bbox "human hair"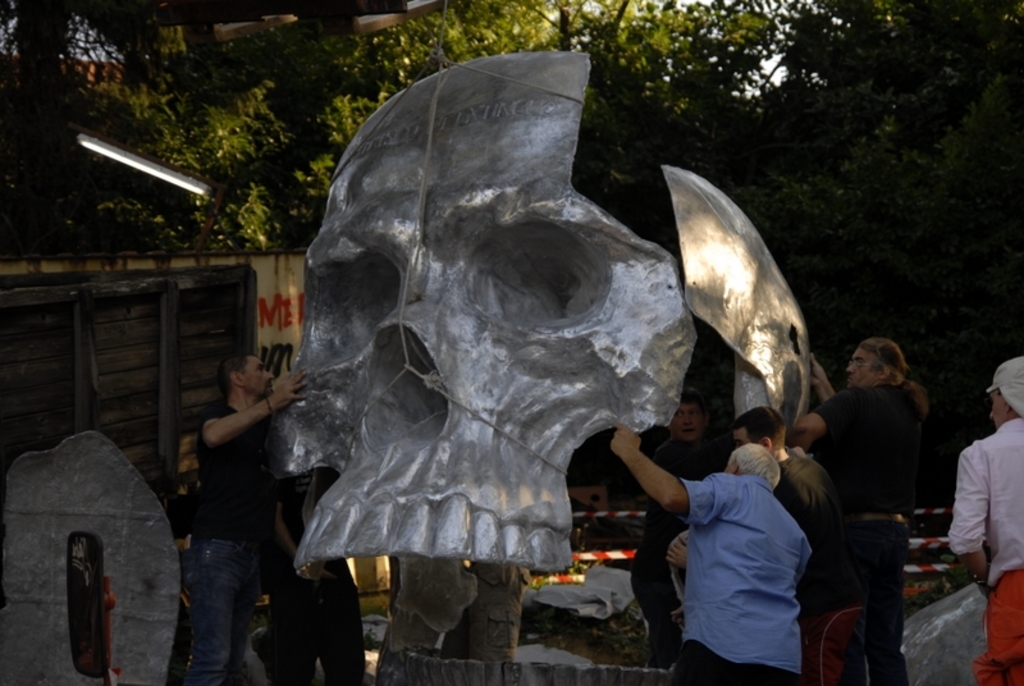
BBox(783, 456, 832, 502)
